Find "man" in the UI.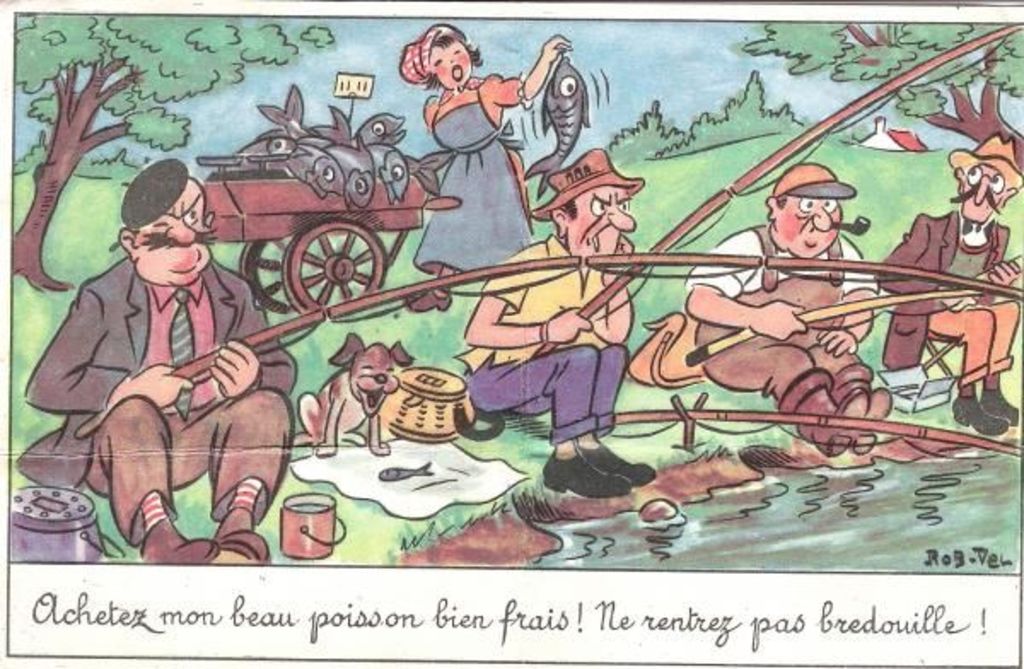
UI element at [x1=686, y1=162, x2=894, y2=457].
